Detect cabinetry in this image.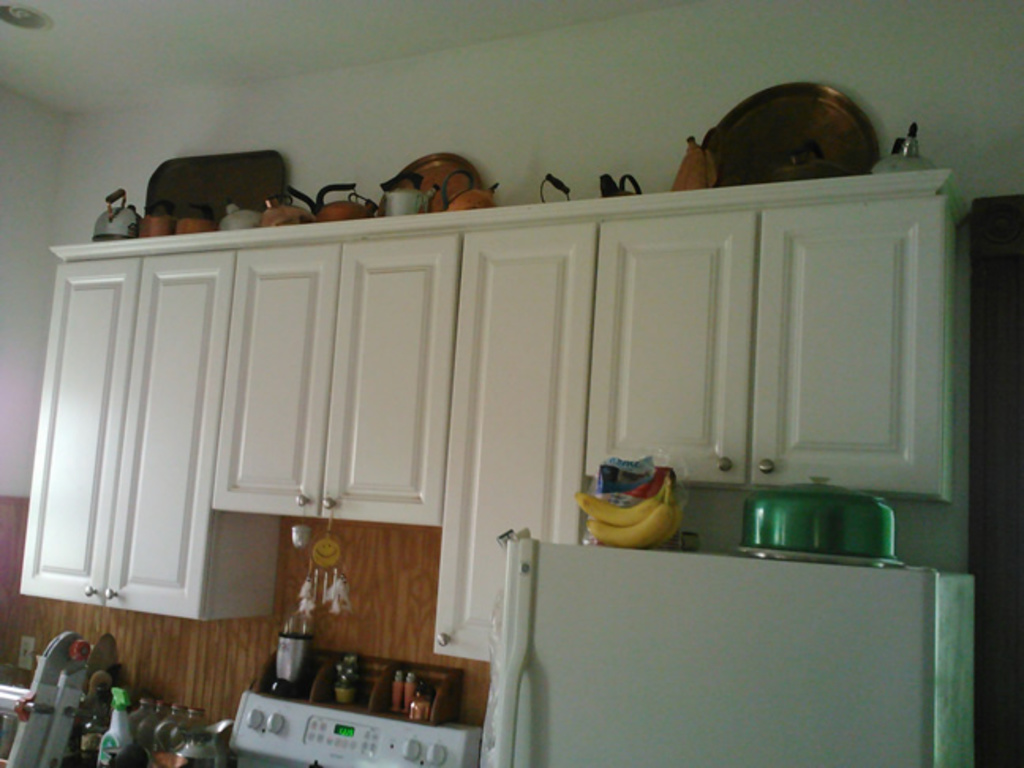
Detection: pyautogui.locateOnScreen(588, 166, 988, 504).
